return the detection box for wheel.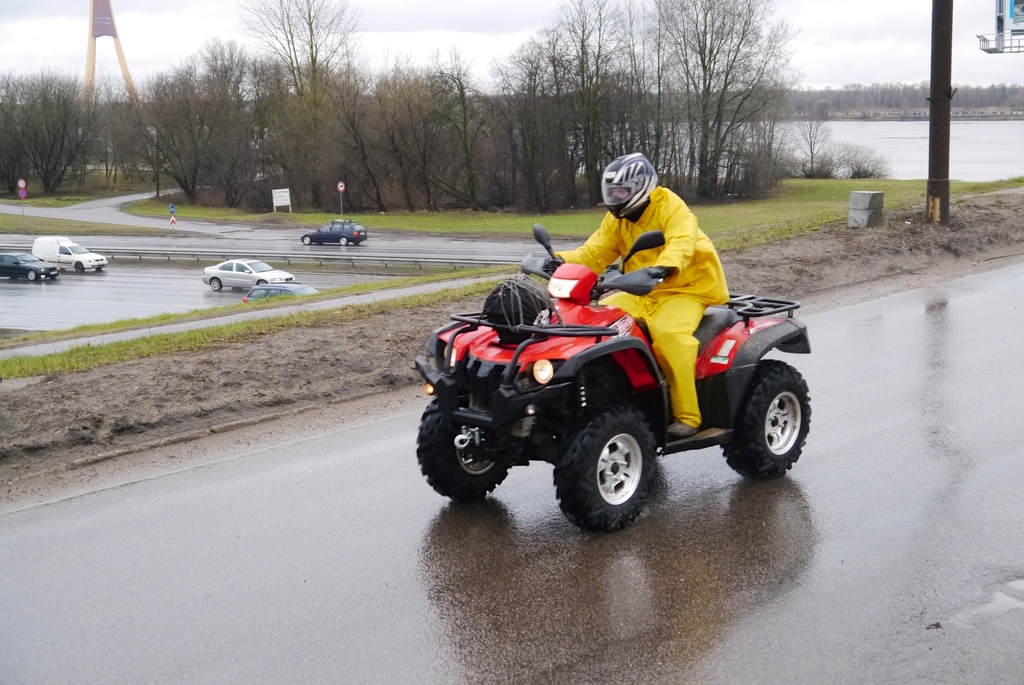
left=210, top=279, right=223, bottom=288.
